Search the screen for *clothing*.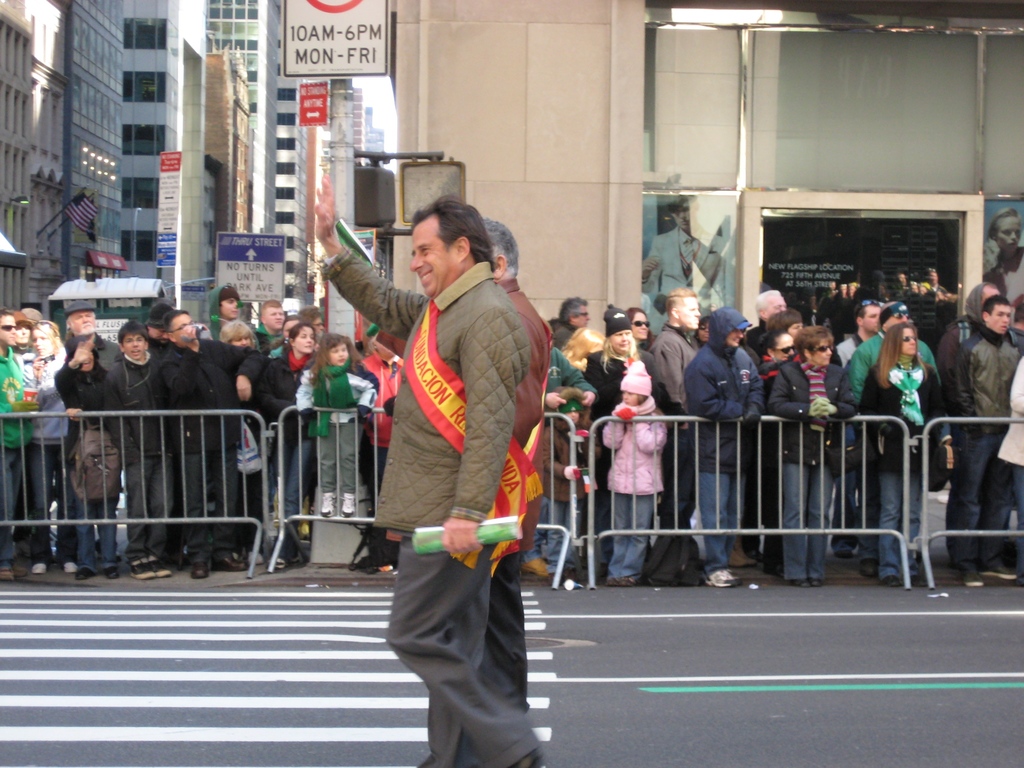
Found at 472:278:551:767.
